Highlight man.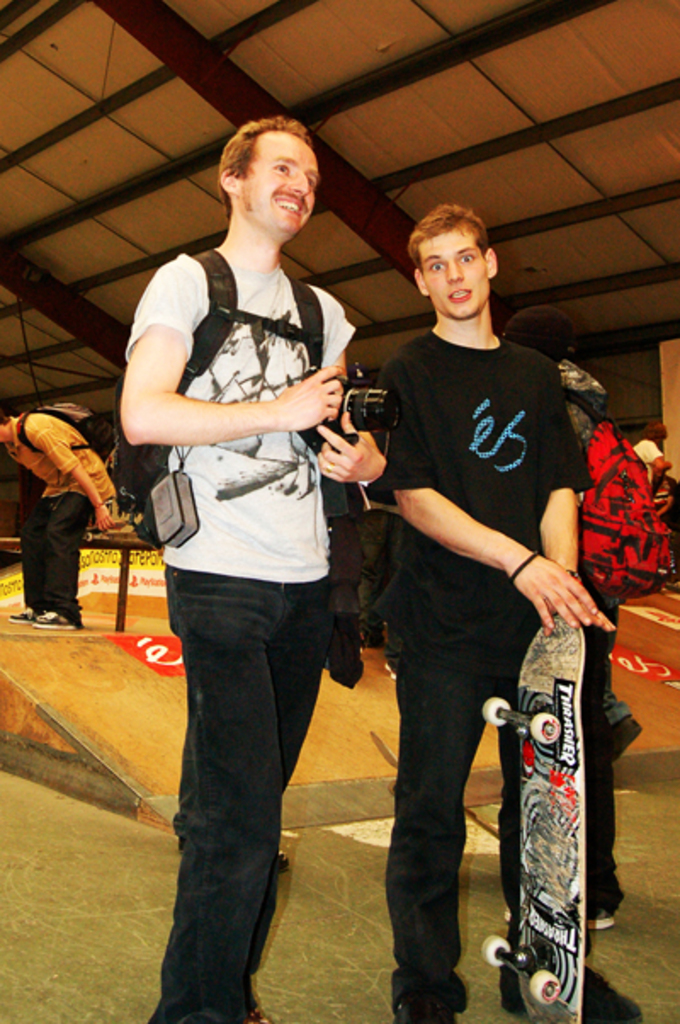
Highlighted region: 0,403,116,646.
